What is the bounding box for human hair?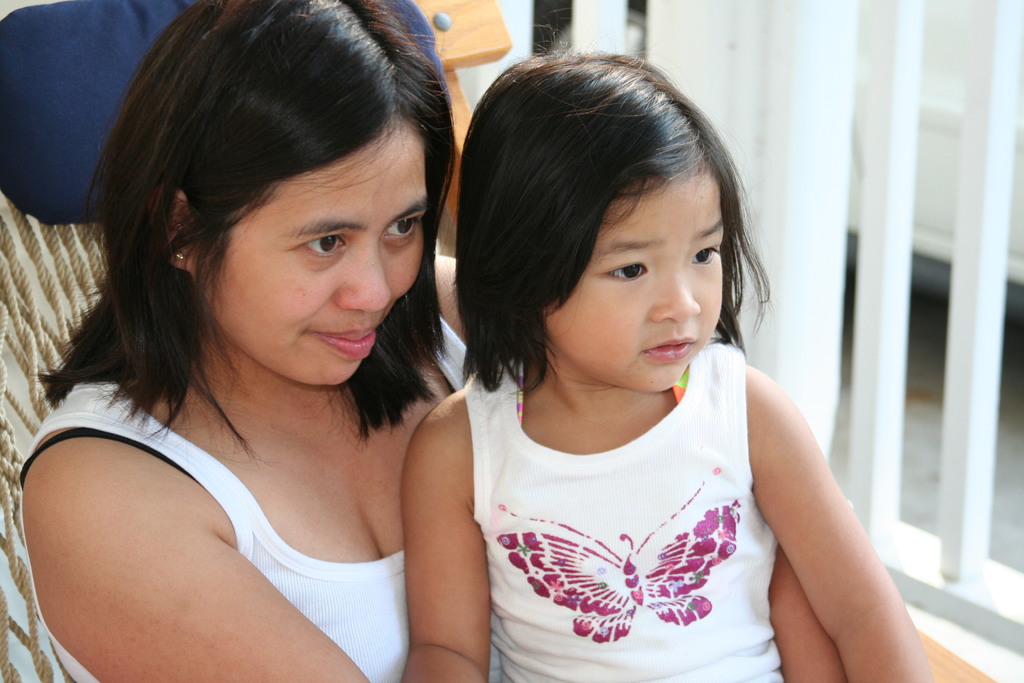
detection(49, 0, 477, 489).
